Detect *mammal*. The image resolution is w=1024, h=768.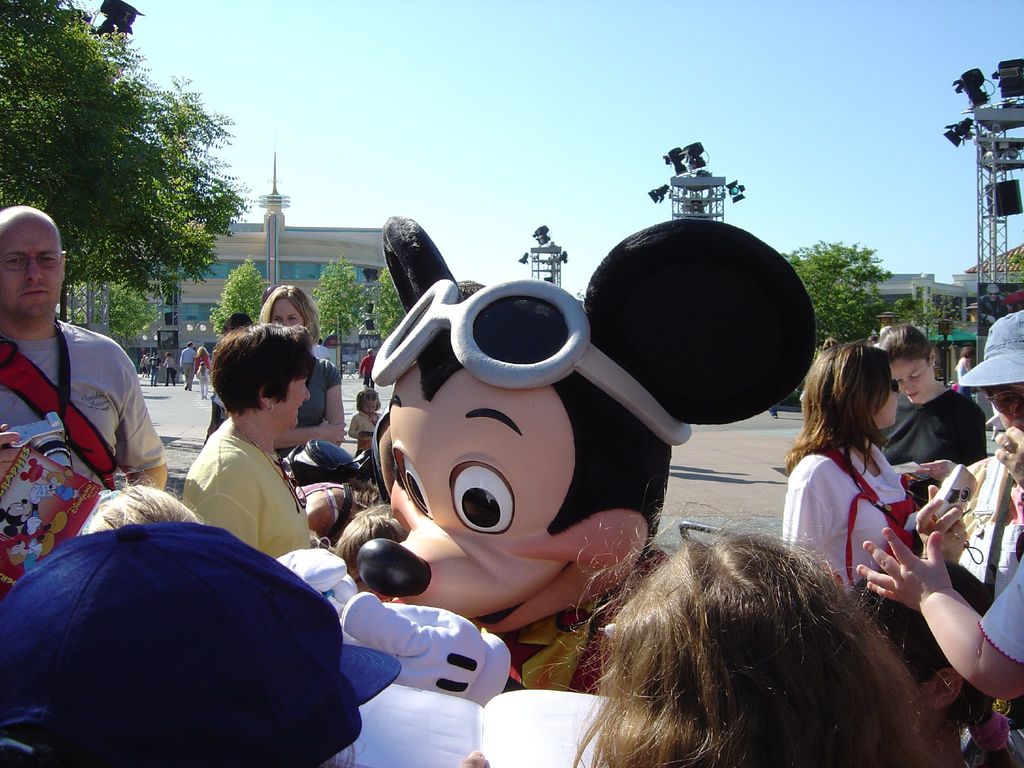
bbox=[145, 351, 152, 380].
